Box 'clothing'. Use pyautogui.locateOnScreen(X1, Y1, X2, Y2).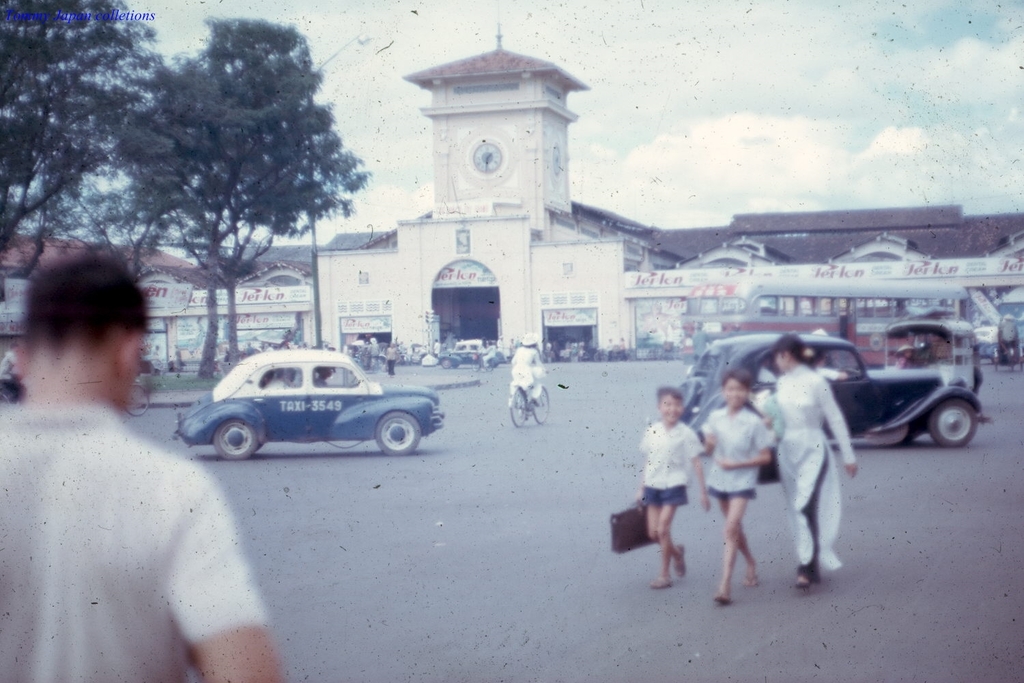
pyautogui.locateOnScreen(636, 418, 706, 507).
